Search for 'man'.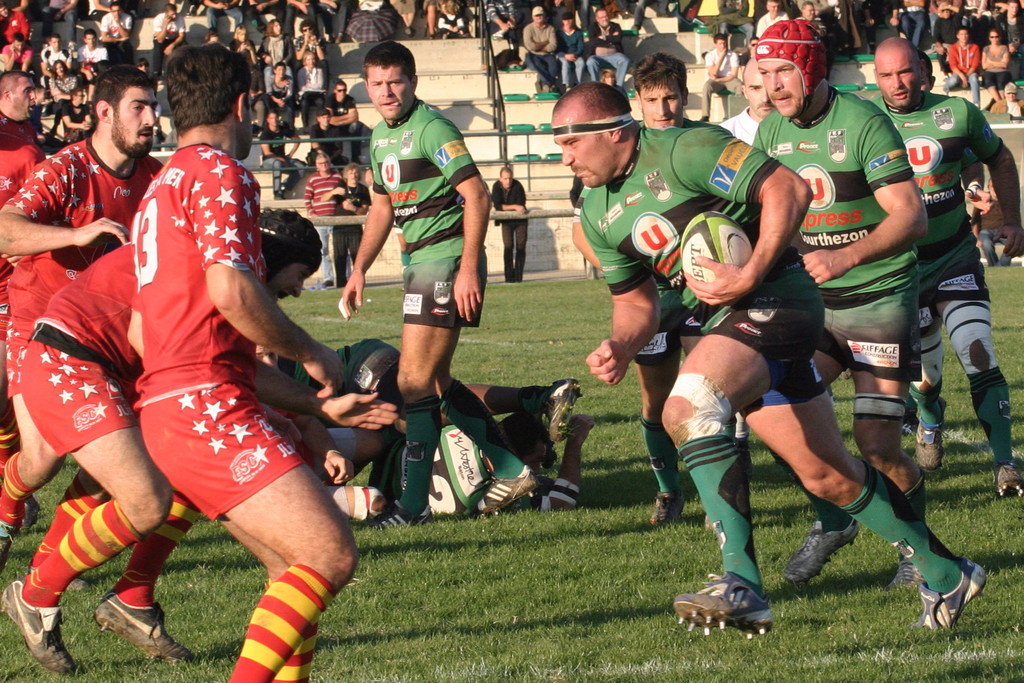
Found at [left=0, top=67, right=175, bottom=568].
